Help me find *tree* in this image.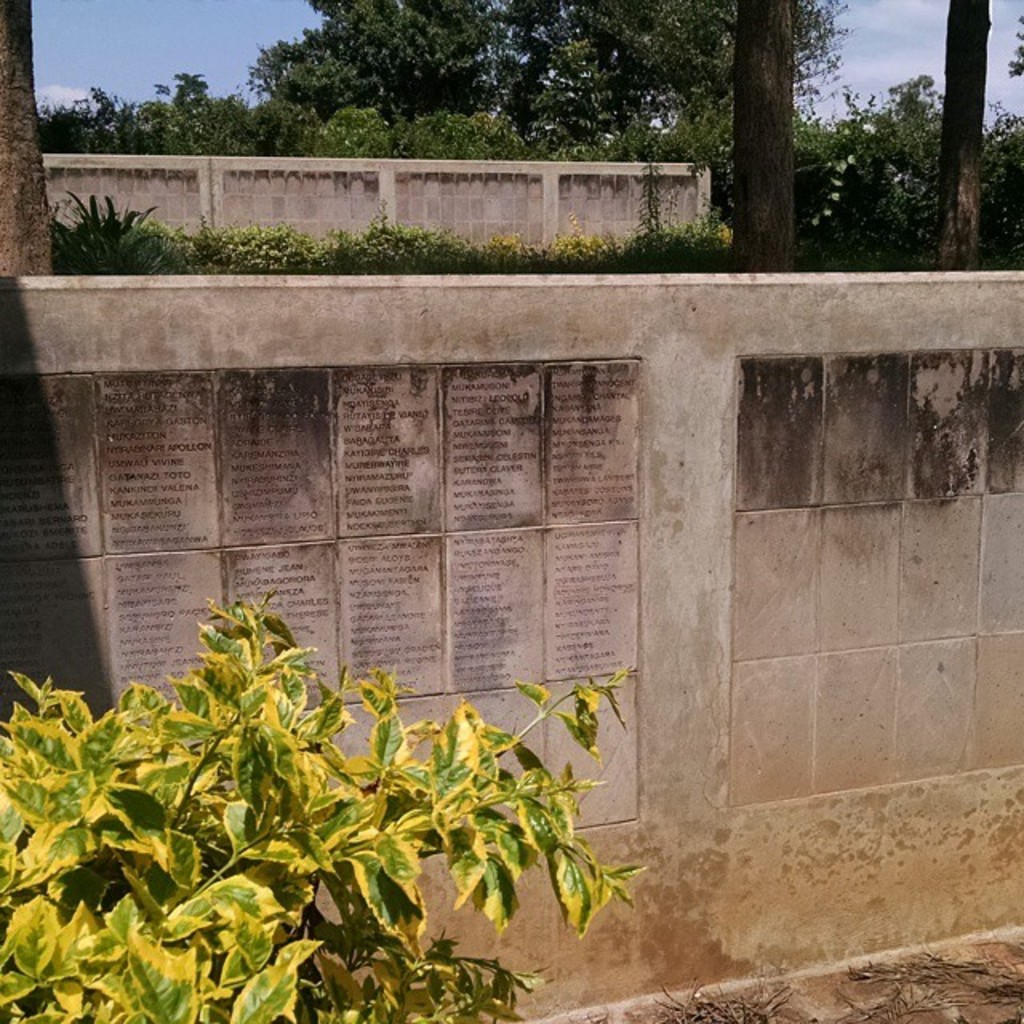
Found it: l=221, t=0, r=1019, b=275.
